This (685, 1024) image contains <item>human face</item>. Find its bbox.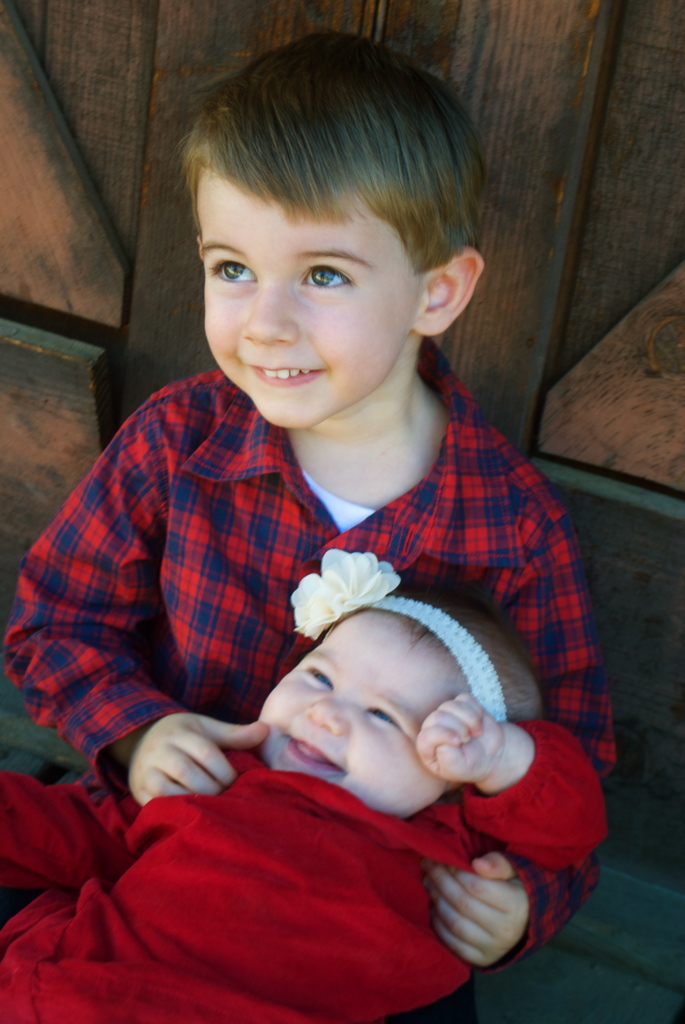
206 166 411 426.
